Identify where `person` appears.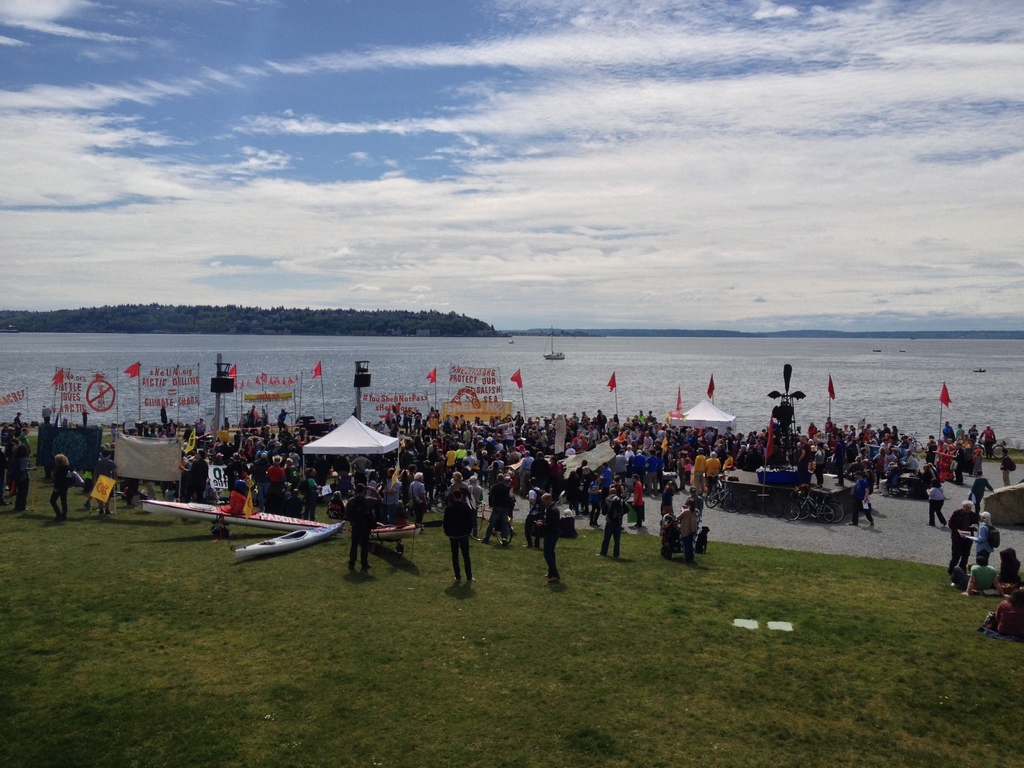
Appears at (left=13, top=430, right=30, bottom=516).
